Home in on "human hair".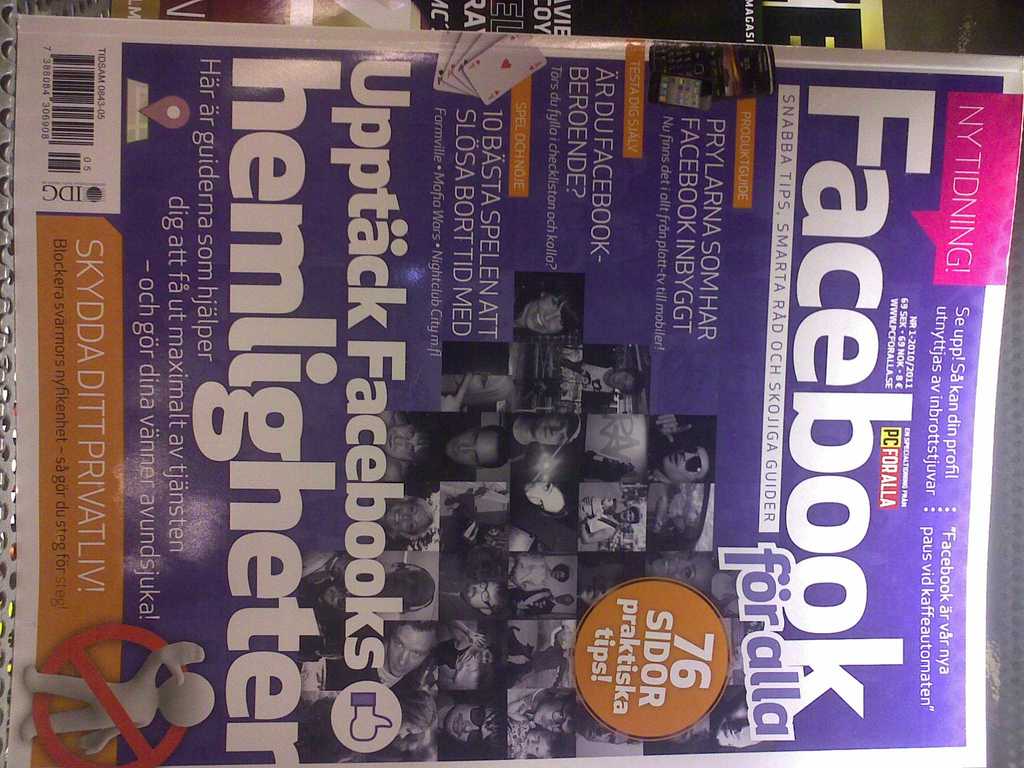
Homed in at (x1=469, y1=705, x2=505, y2=753).
